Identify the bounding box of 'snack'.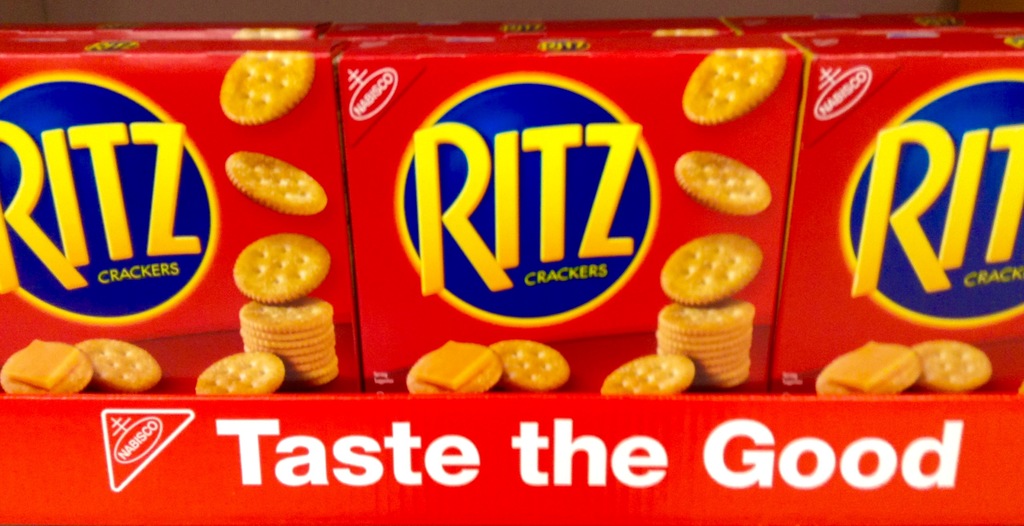
pyautogui.locateOnScreen(671, 148, 778, 215).
